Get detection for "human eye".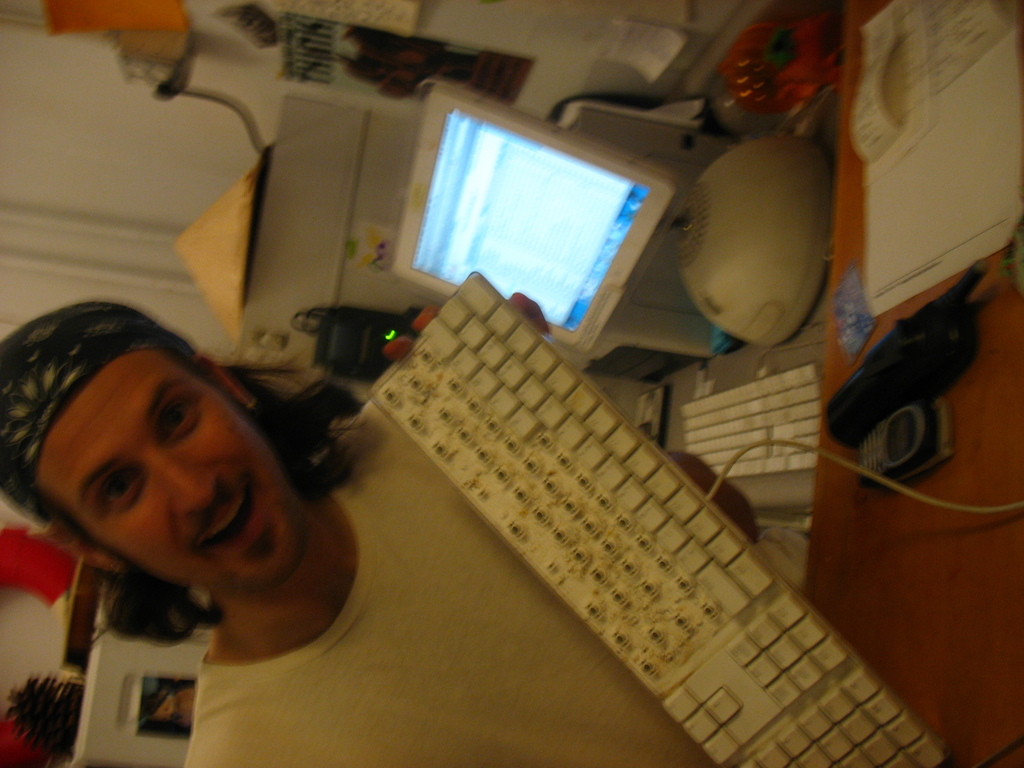
Detection: <region>159, 399, 196, 443</region>.
